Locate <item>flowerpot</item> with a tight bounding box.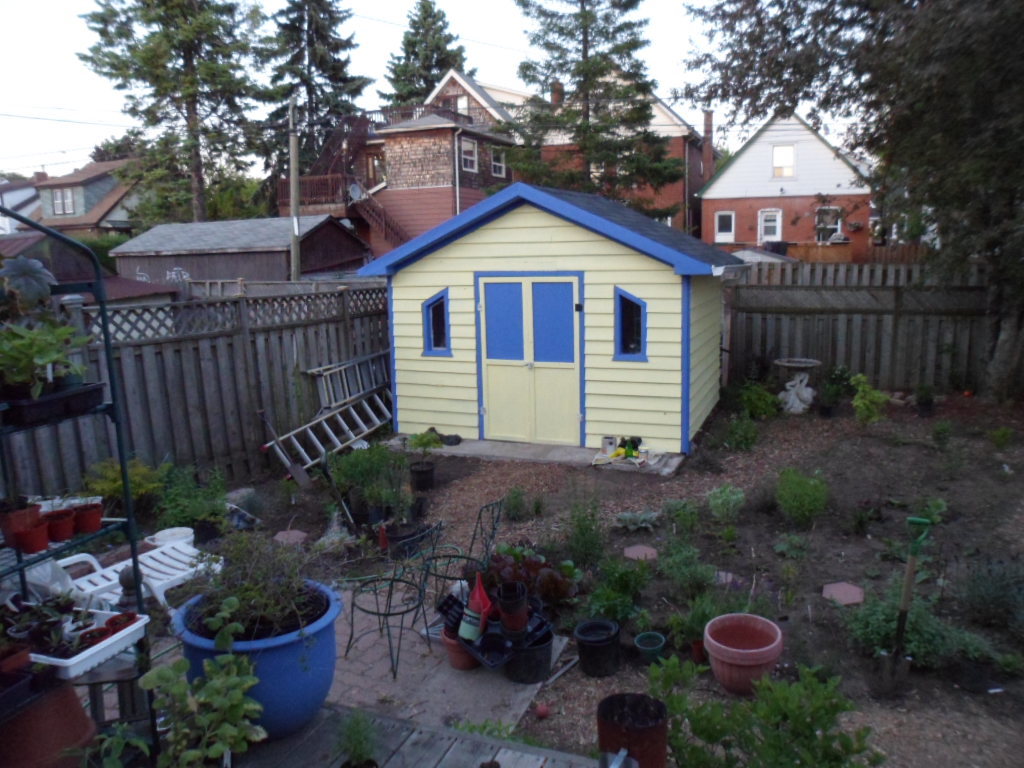
46 508 74 542.
